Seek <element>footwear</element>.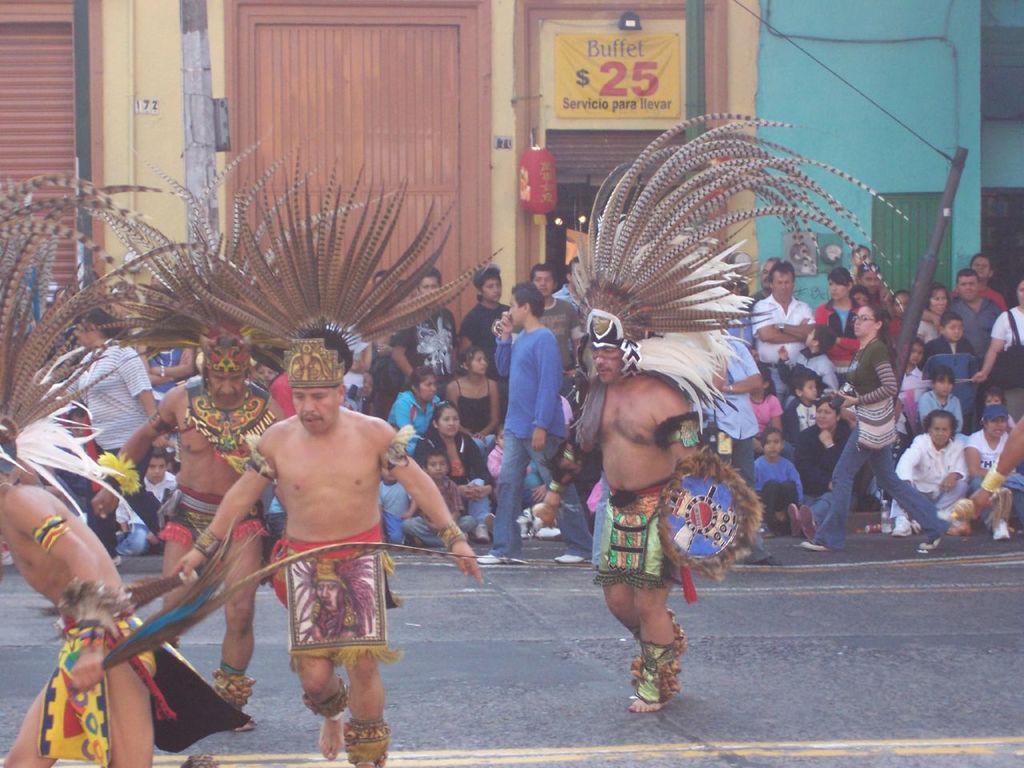
box(910, 515, 922, 533).
